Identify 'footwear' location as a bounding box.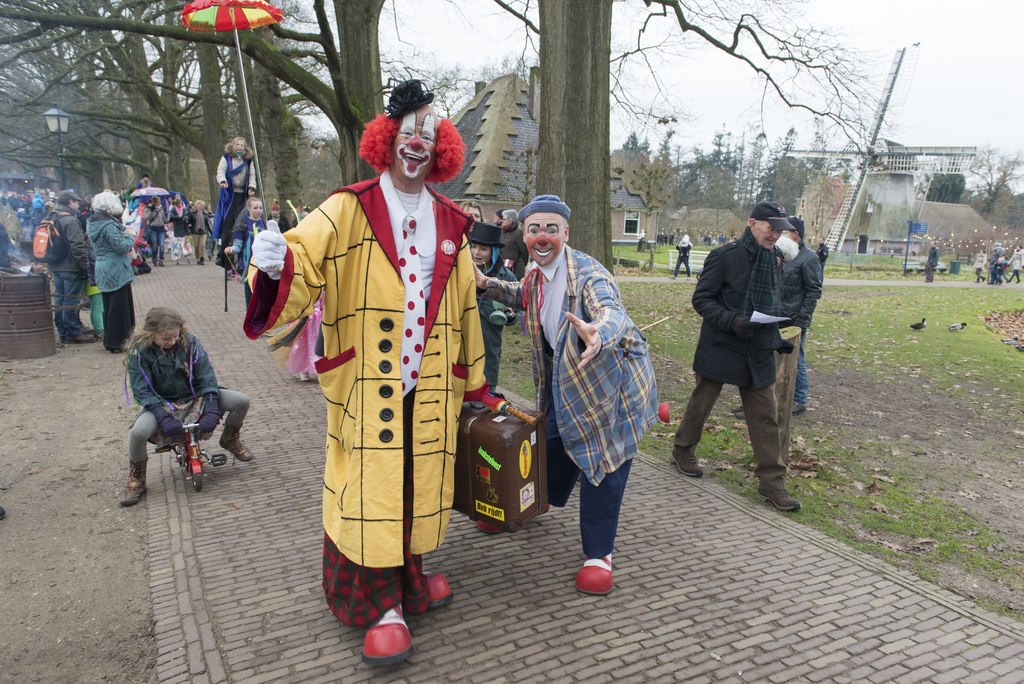
<box>575,556,616,597</box>.
